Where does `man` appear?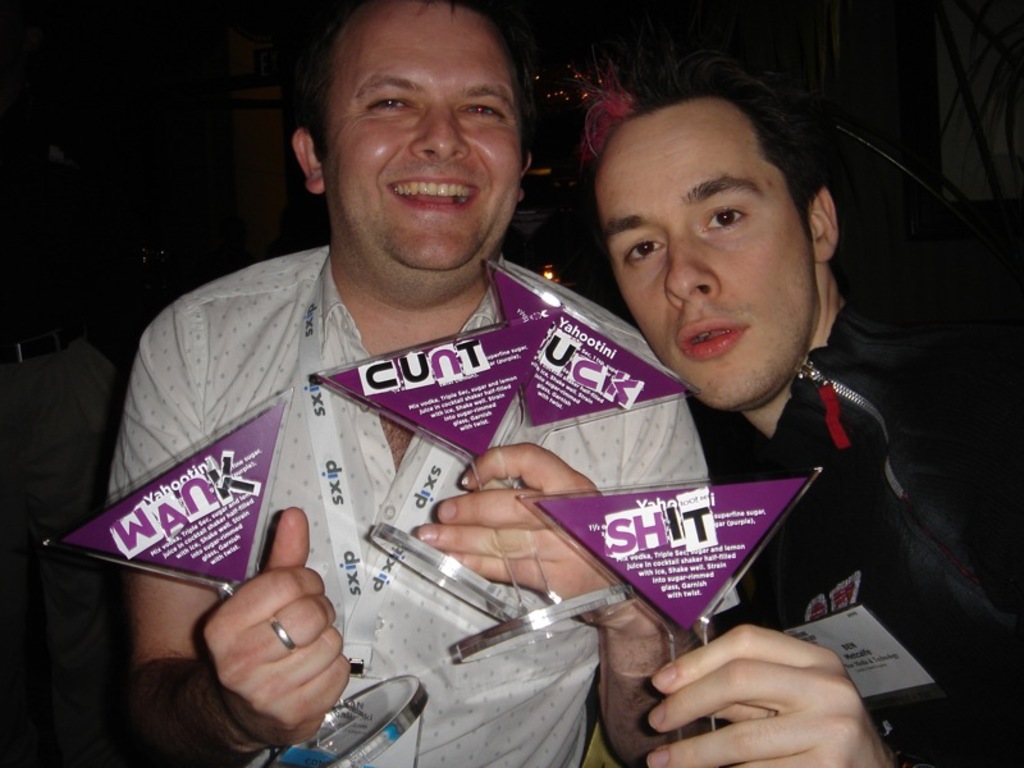
Appears at {"x1": 581, "y1": 56, "x2": 1023, "y2": 767}.
